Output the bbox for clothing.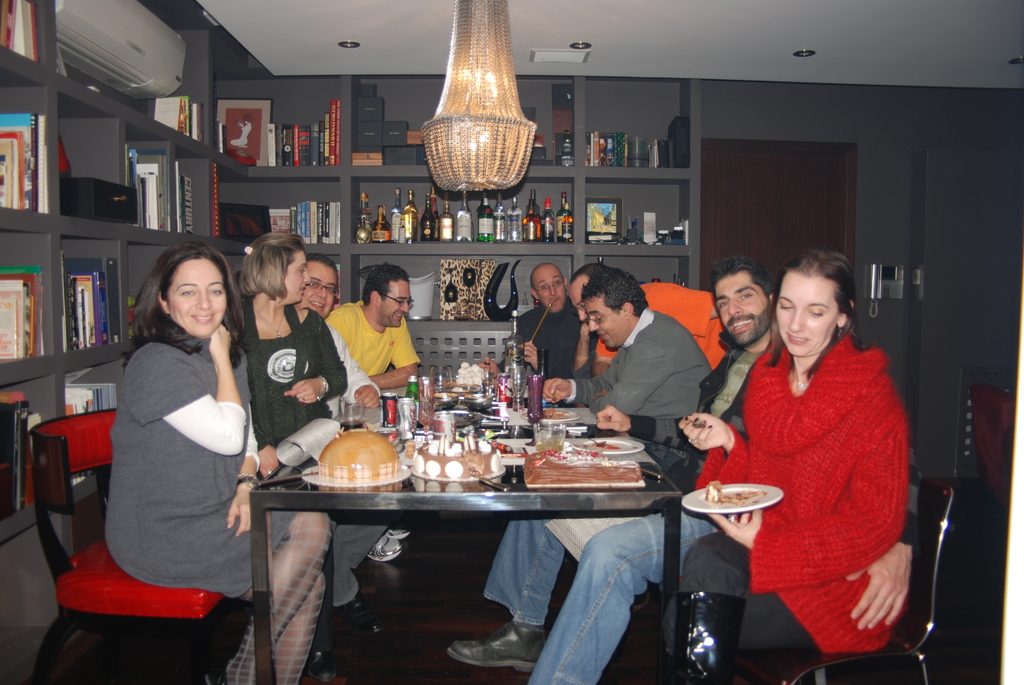
rect(329, 297, 419, 377).
